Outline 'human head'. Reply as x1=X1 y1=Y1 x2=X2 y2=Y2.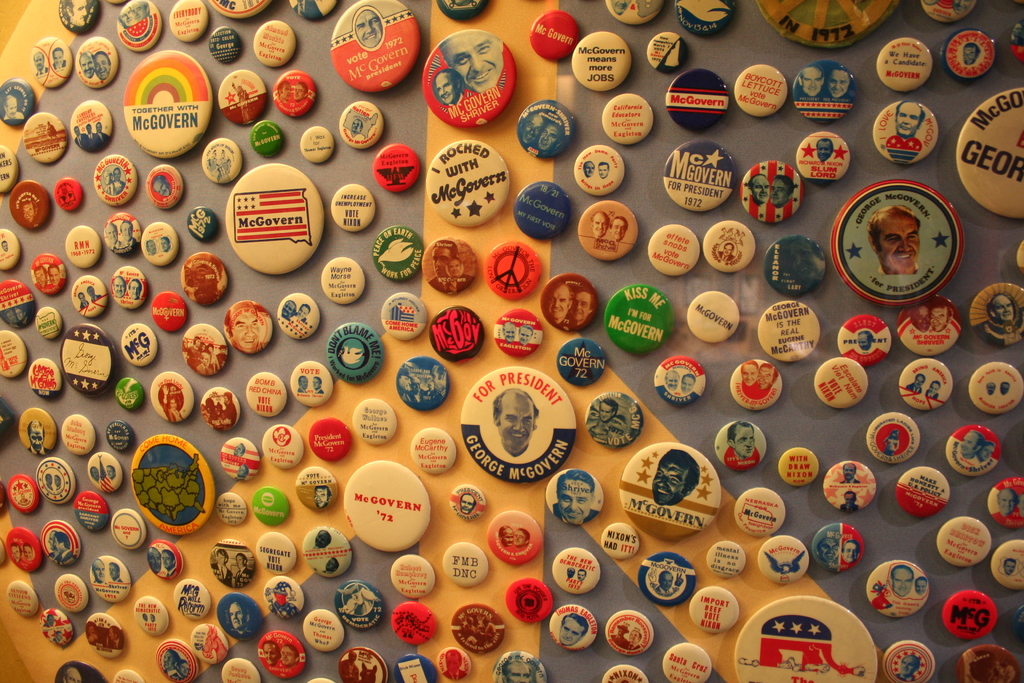
x1=22 y1=198 x2=36 y2=222.
